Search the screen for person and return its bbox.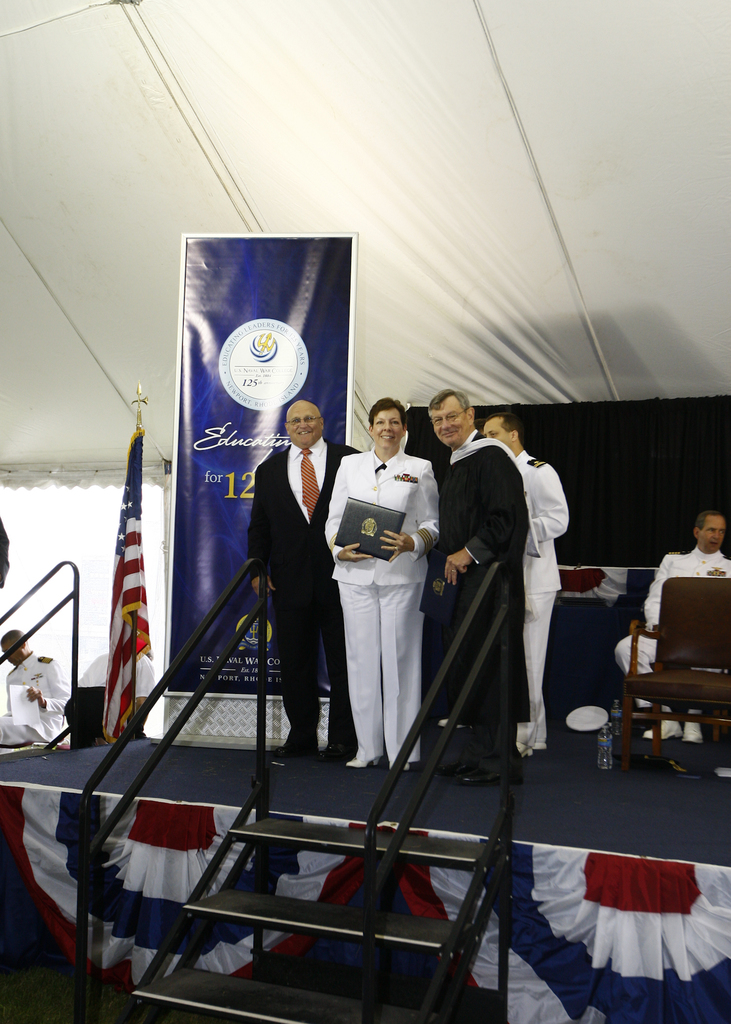
Found: select_region(443, 390, 522, 765).
